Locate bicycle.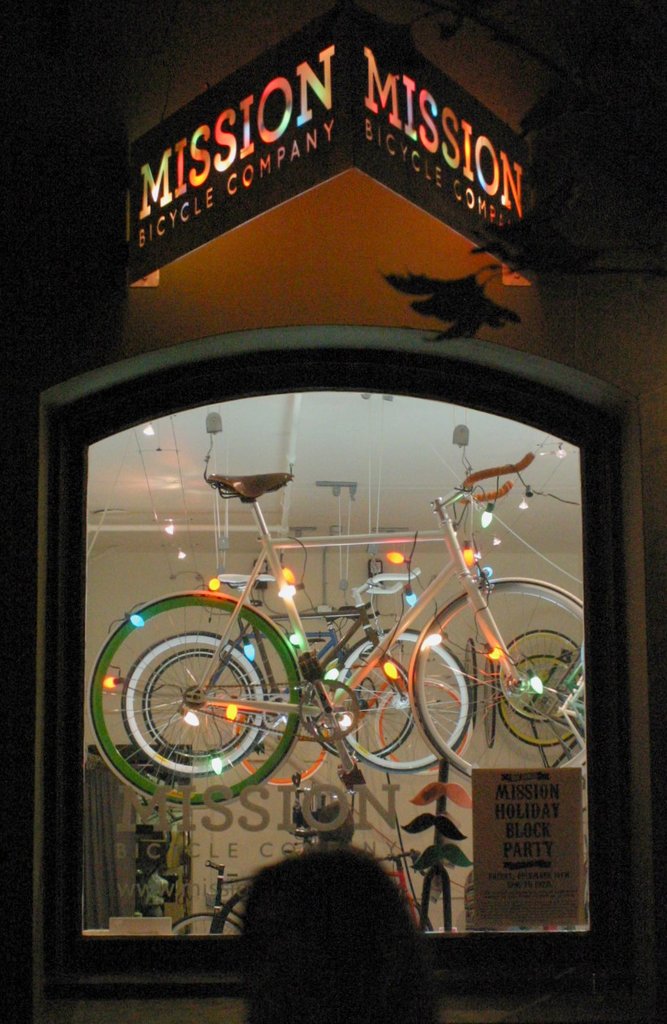
Bounding box: 90,454,588,774.
